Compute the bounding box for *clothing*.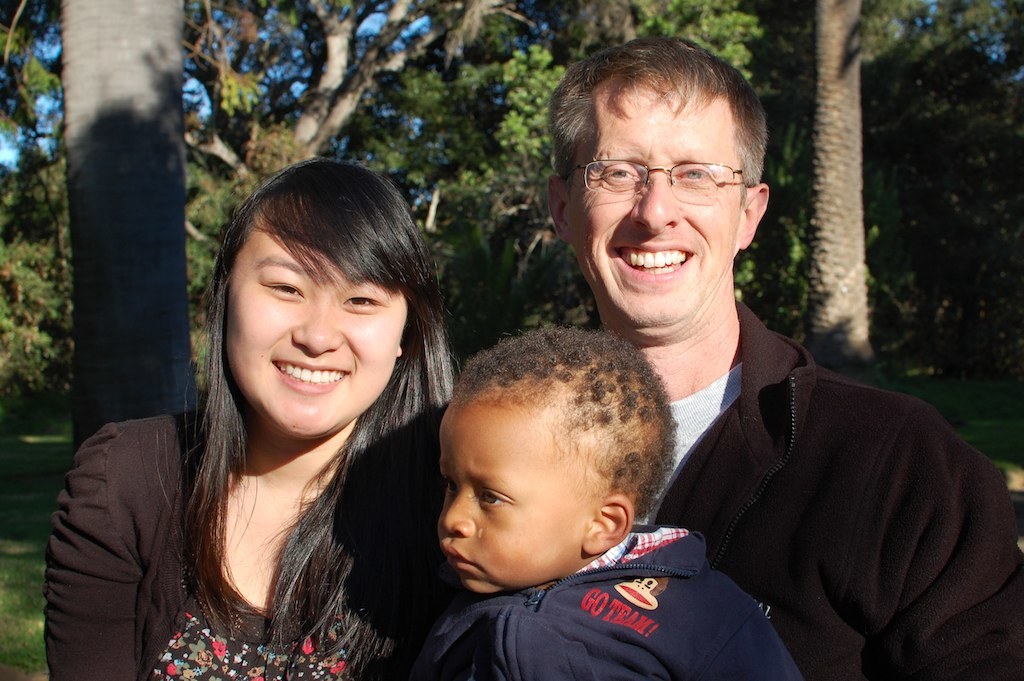
bbox=[599, 273, 987, 680].
